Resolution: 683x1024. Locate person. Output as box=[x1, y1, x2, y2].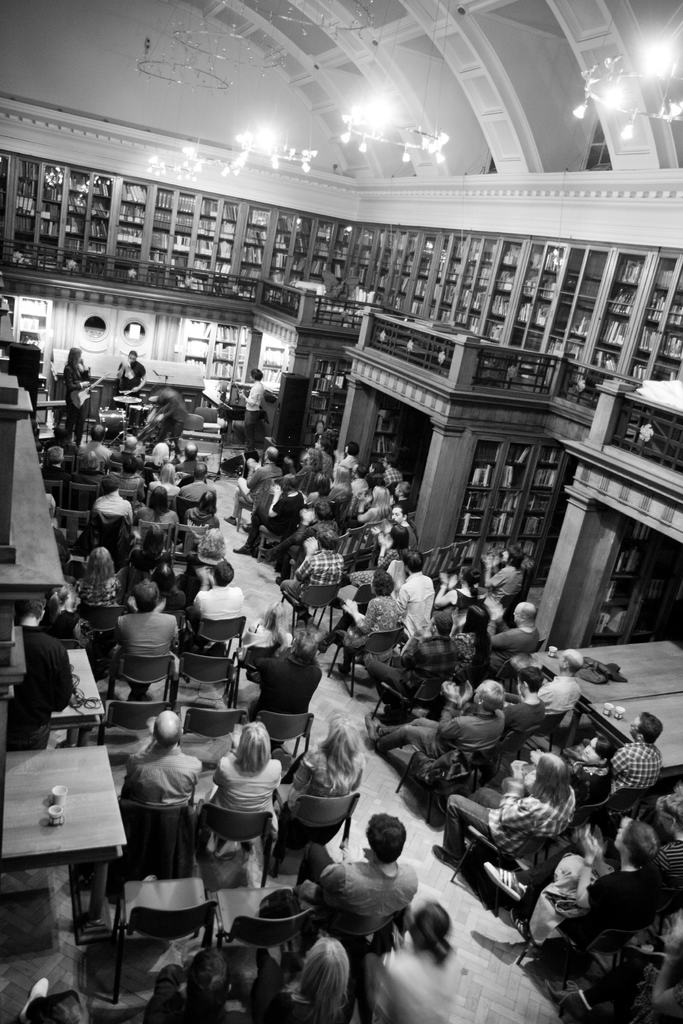
box=[145, 461, 181, 496].
